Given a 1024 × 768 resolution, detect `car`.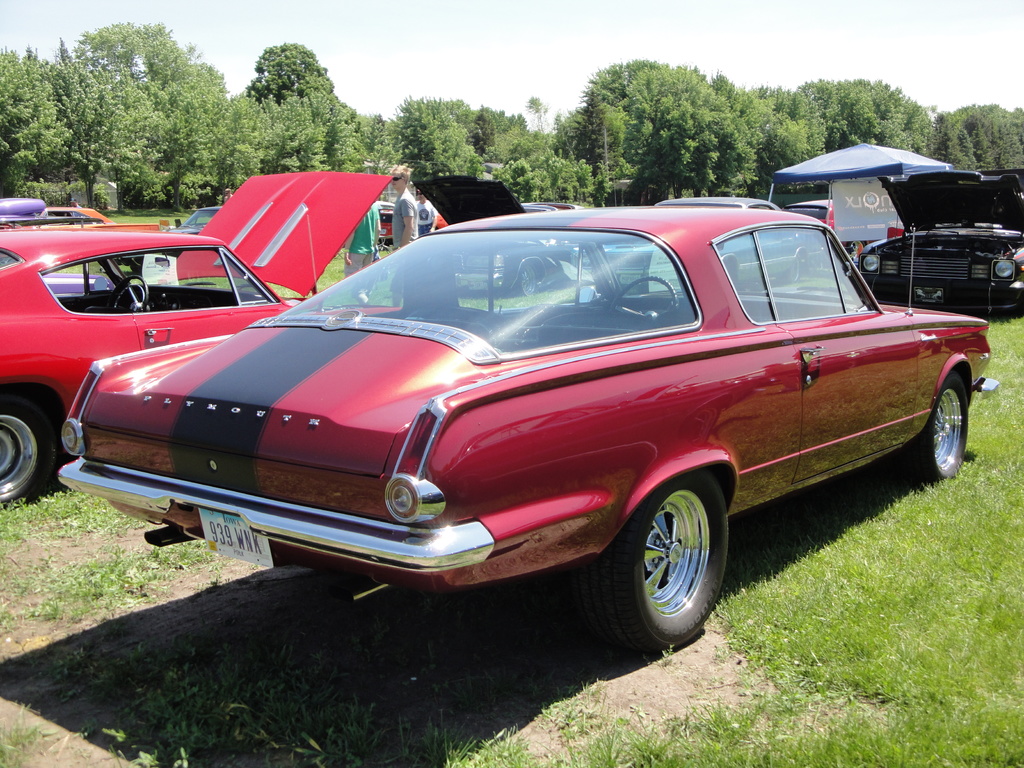
locate(163, 208, 218, 233).
